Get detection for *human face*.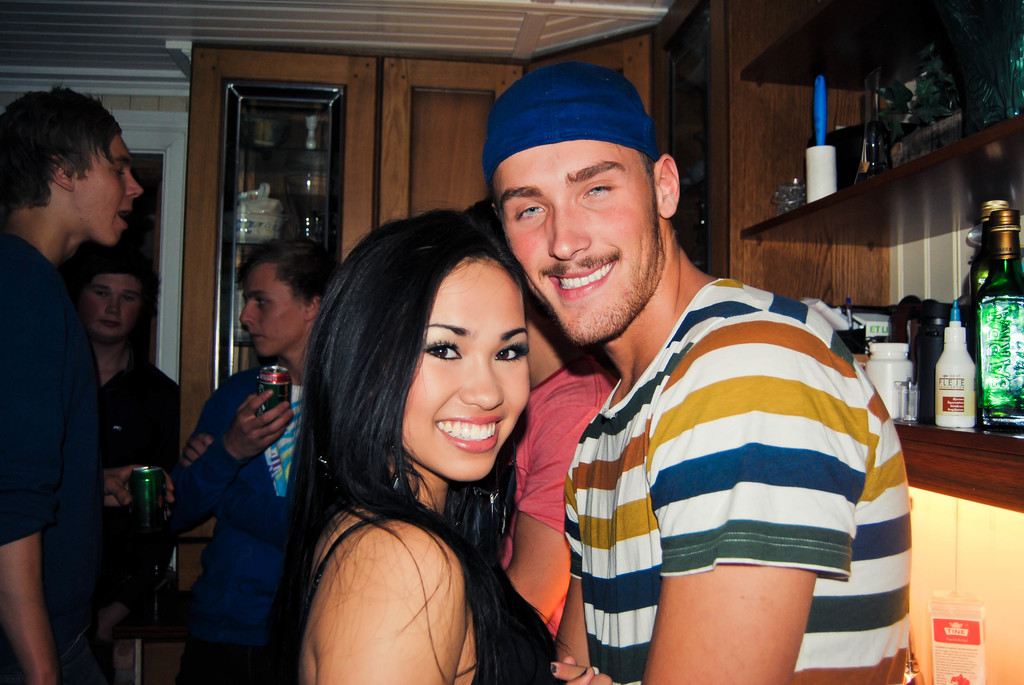
Detection: left=492, top=143, right=655, bottom=345.
